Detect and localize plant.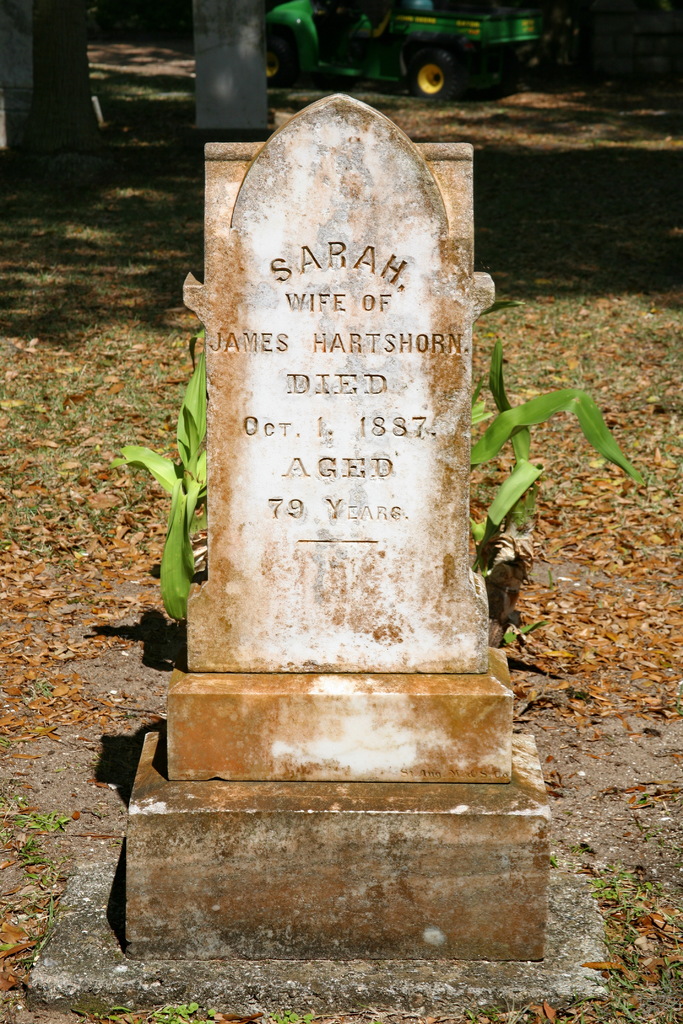
Localized at <region>464, 998, 529, 1023</region>.
